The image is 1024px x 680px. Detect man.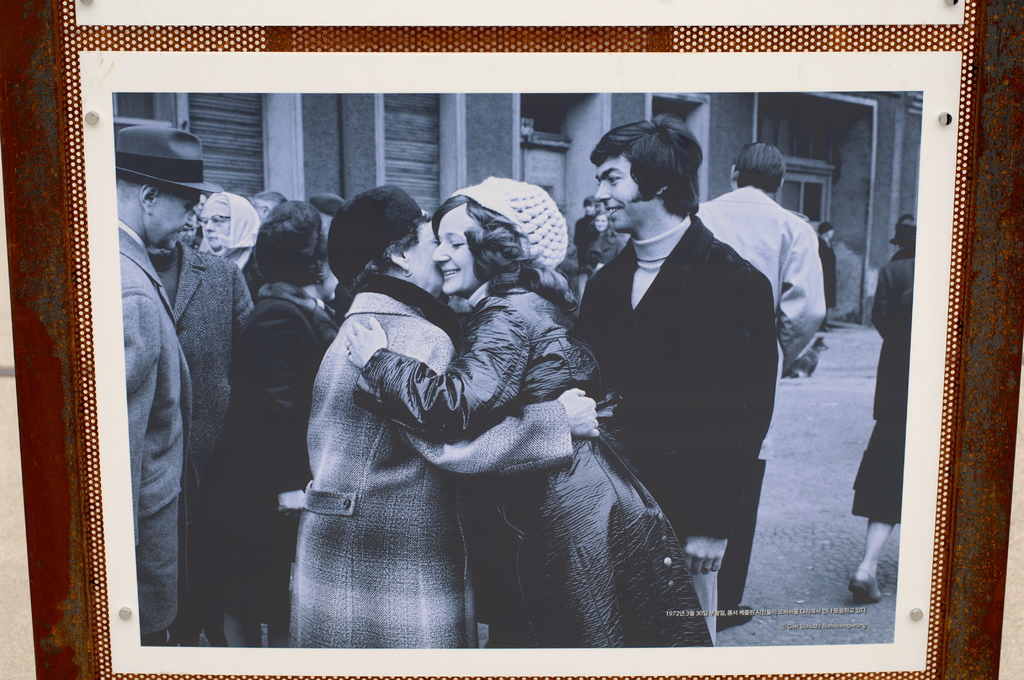
Detection: crop(114, 120, 225, 651).
